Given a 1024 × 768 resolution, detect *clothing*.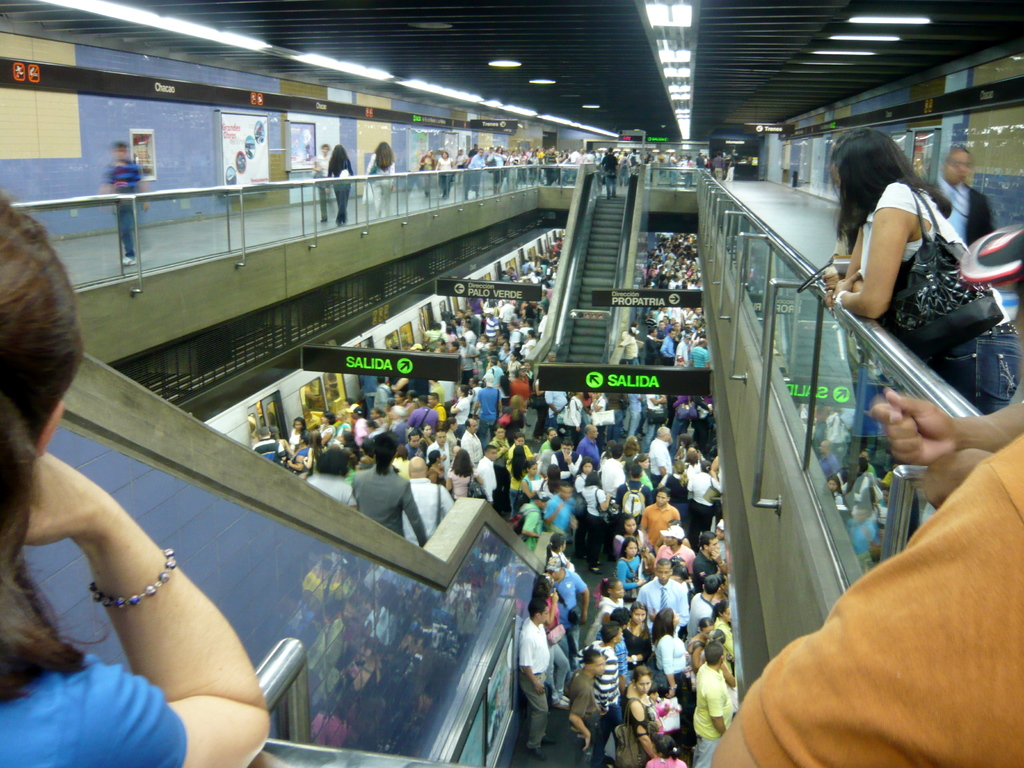
[640, 502, 678, 538].
